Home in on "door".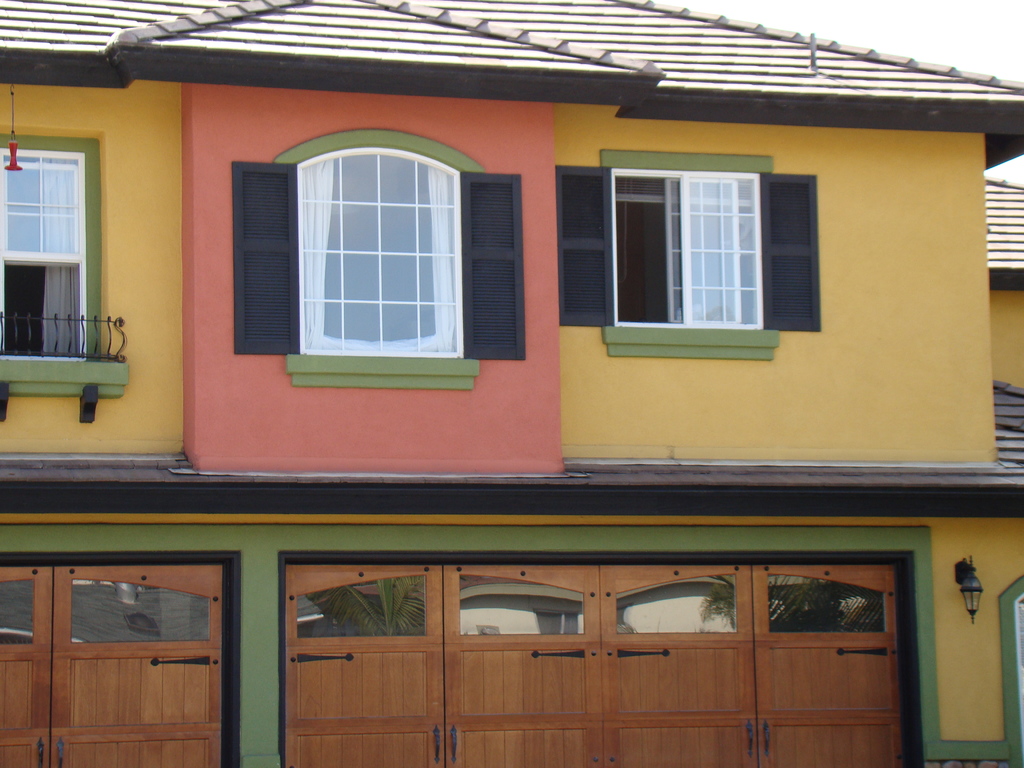
Homed in at [0,559,223,767].
